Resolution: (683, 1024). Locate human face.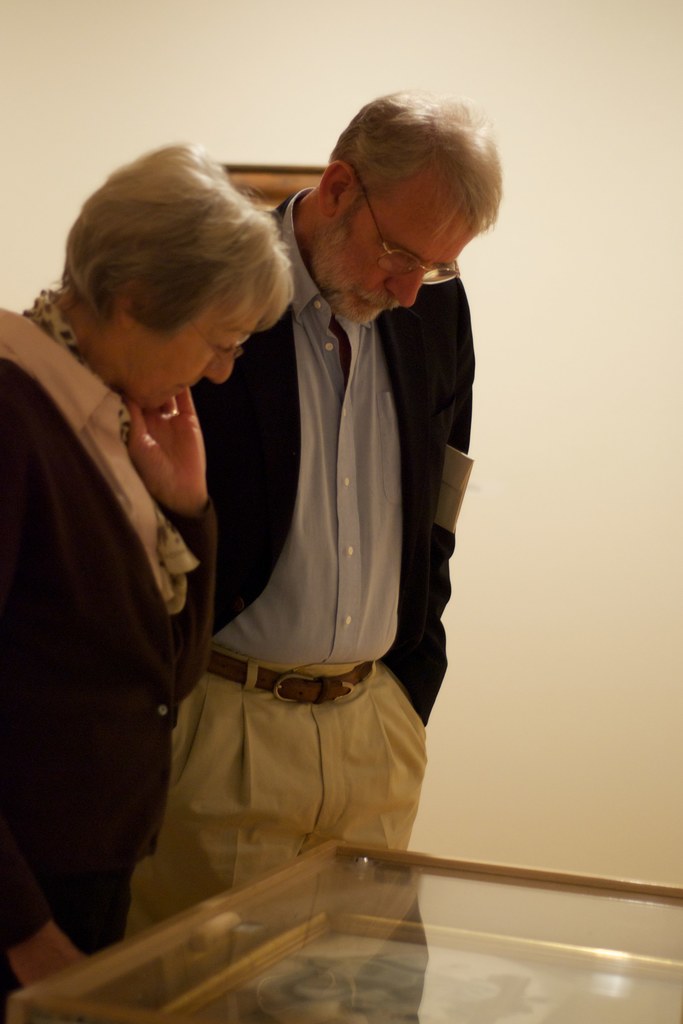
bbox=(313, 182, 475, 326).
